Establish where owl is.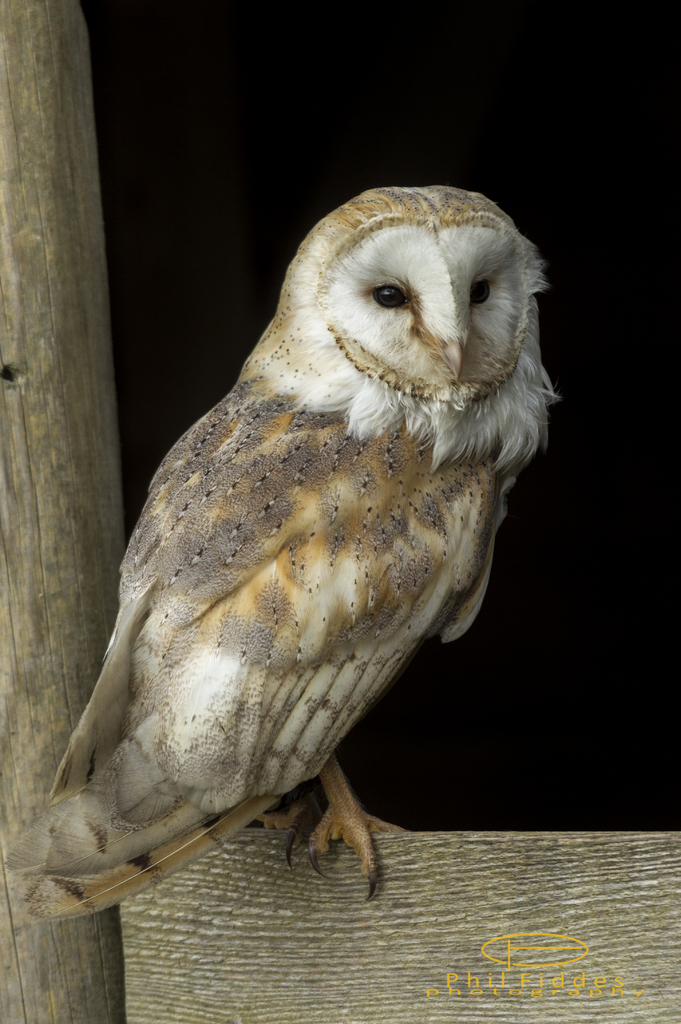
Established at (left=12, top=183, right=556, bottom=923).
